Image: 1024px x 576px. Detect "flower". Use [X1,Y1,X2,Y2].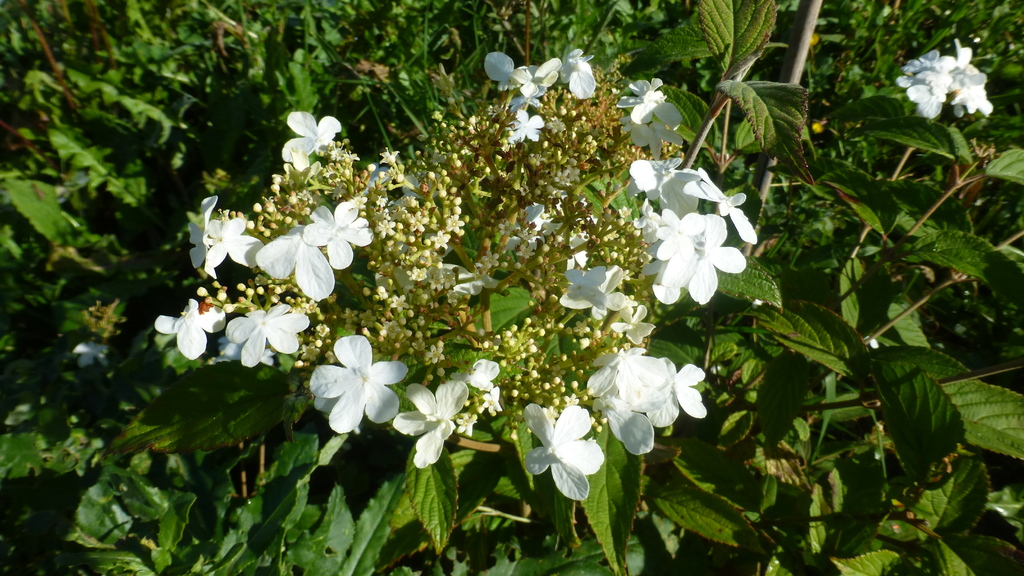
[683,167,764,246].
